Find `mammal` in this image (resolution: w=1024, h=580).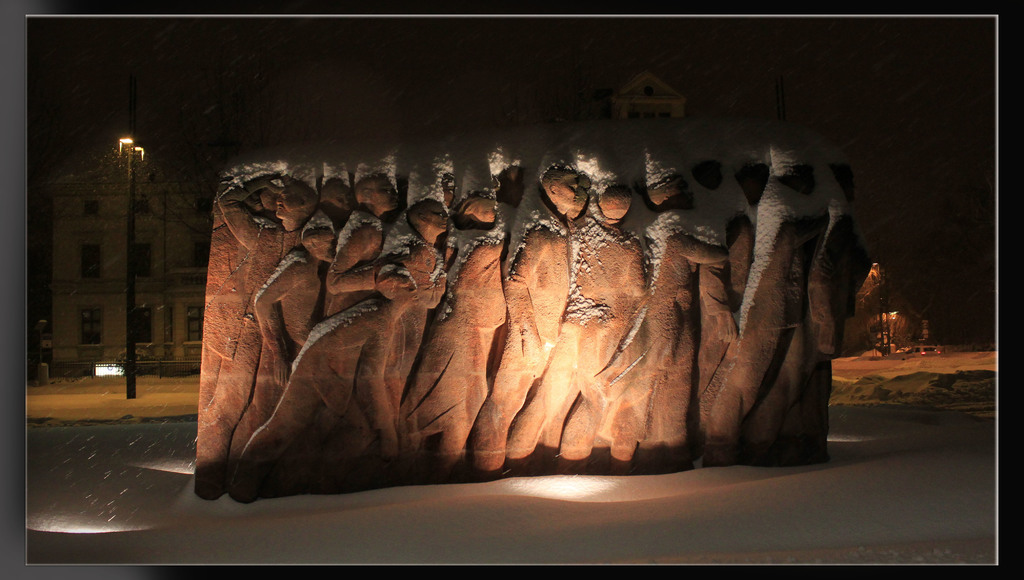
x1=312 y1=147 x2=416 y2=315.
